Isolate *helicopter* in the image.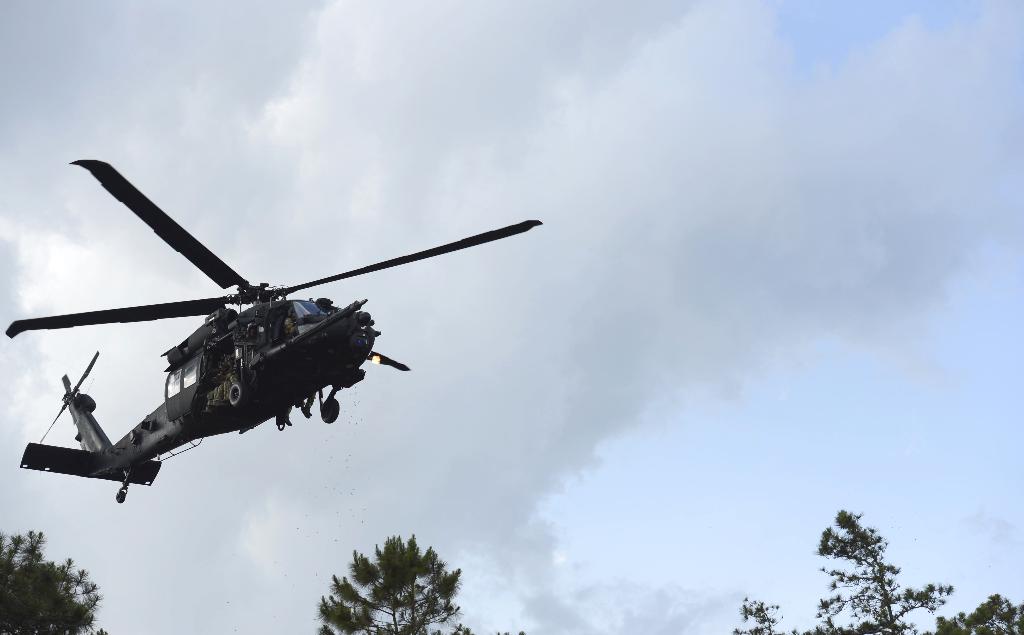
Isolated region: pyautogui.locateOnScreen(1, 166, 550, 520).
